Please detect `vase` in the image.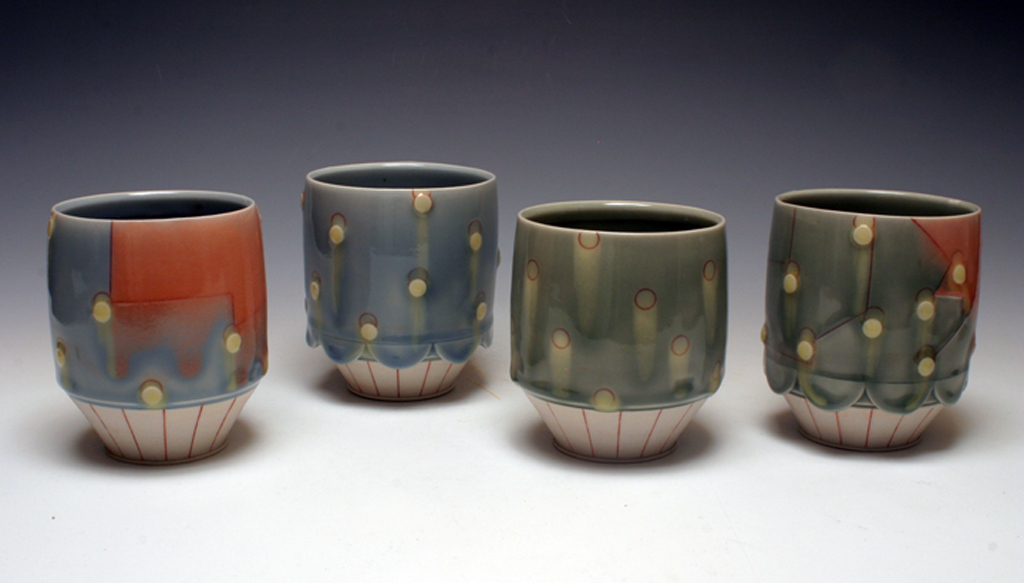
pyautogui.locateOnScreen(43, 190, 271, 465).
